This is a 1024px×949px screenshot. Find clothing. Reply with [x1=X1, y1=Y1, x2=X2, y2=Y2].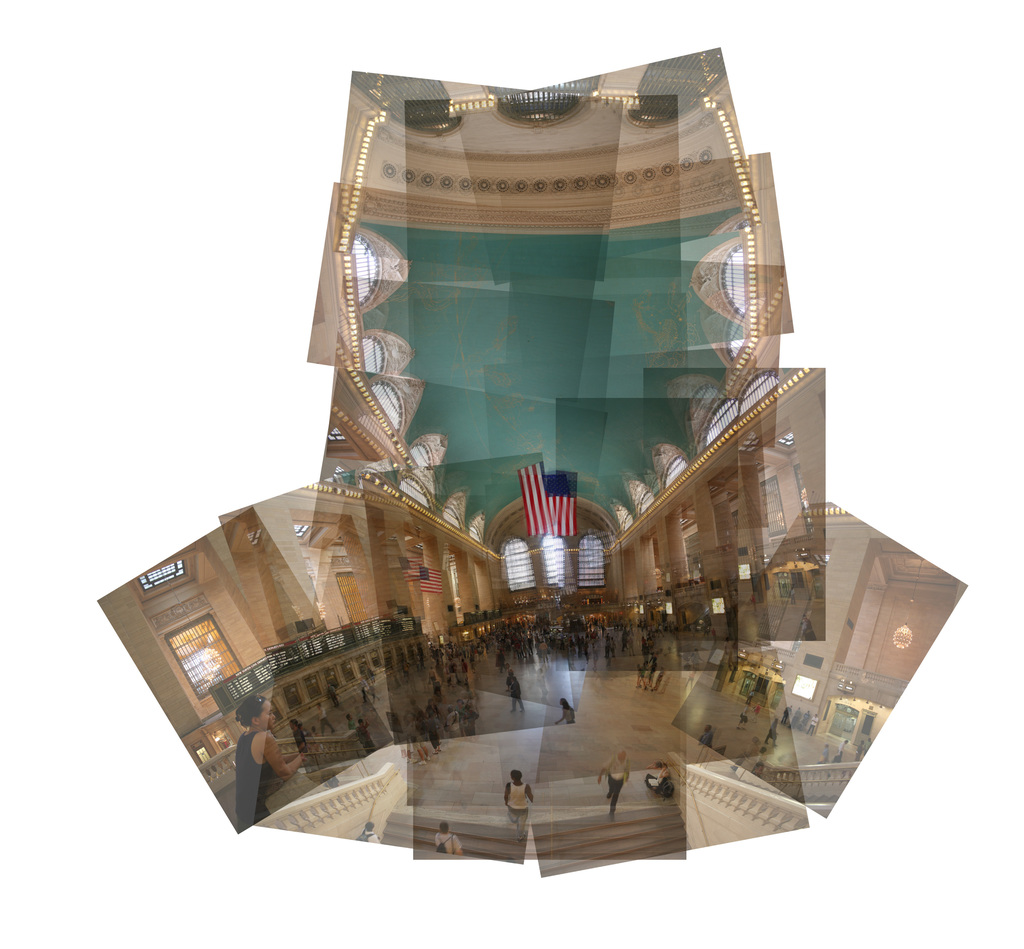
[x1=701, y1=731, x2=713, y2=744].
